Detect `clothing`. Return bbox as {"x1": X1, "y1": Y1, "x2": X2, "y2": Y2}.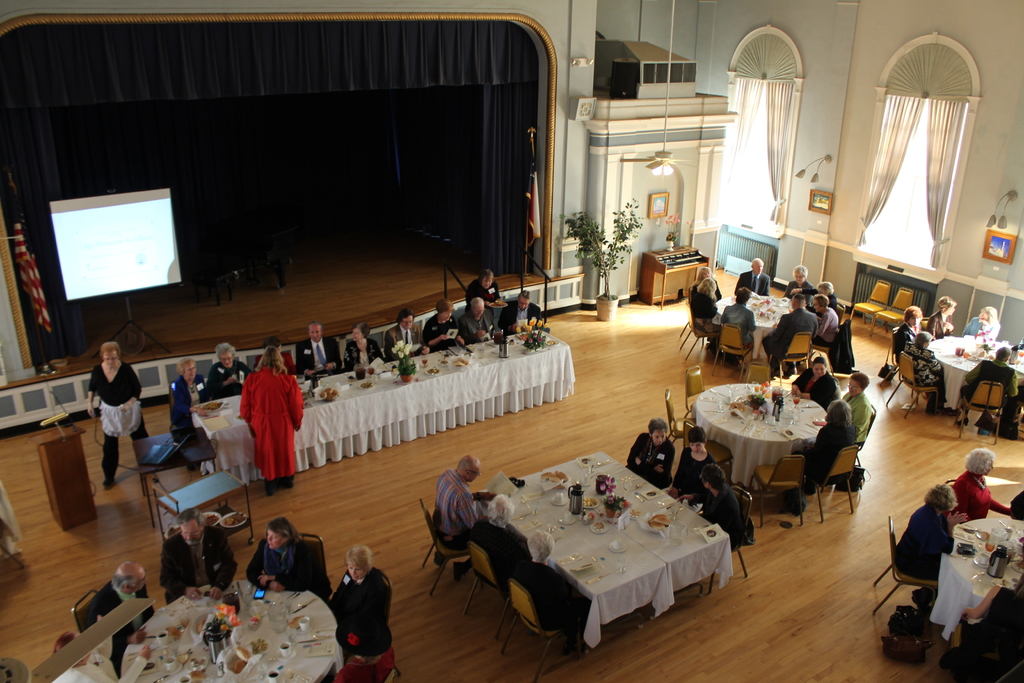
{"x1": 86, "y1": 580, "x2": 156, "y2": 674}.
